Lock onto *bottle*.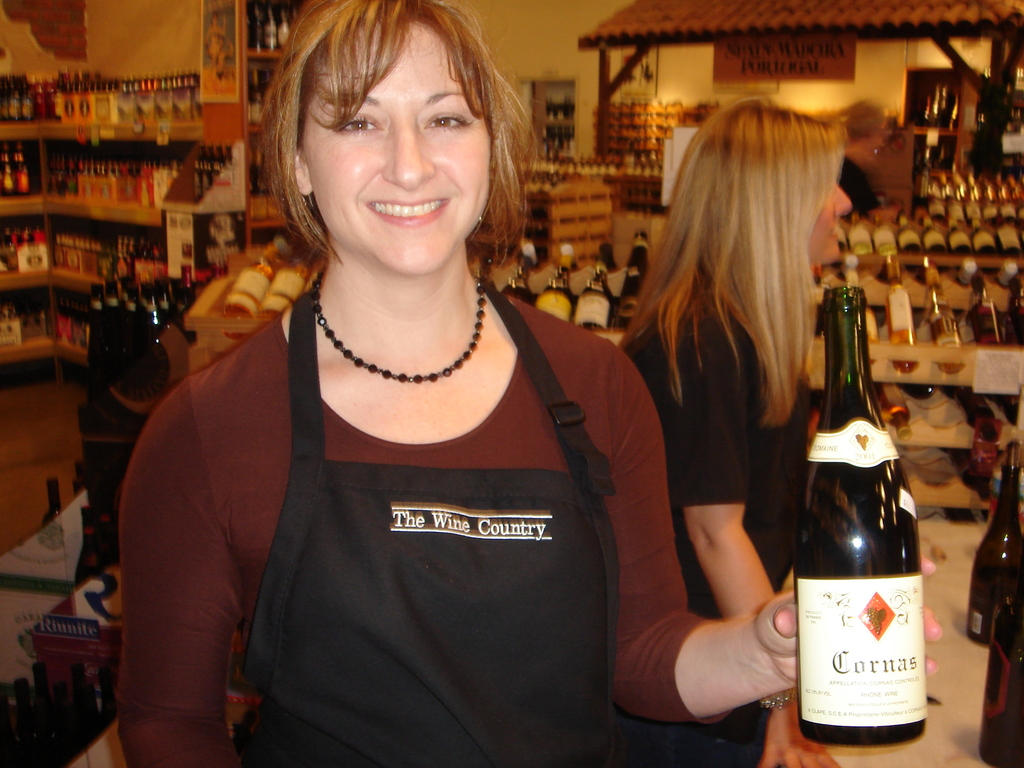
Locked: BBox(248, 0, 266, 56).
